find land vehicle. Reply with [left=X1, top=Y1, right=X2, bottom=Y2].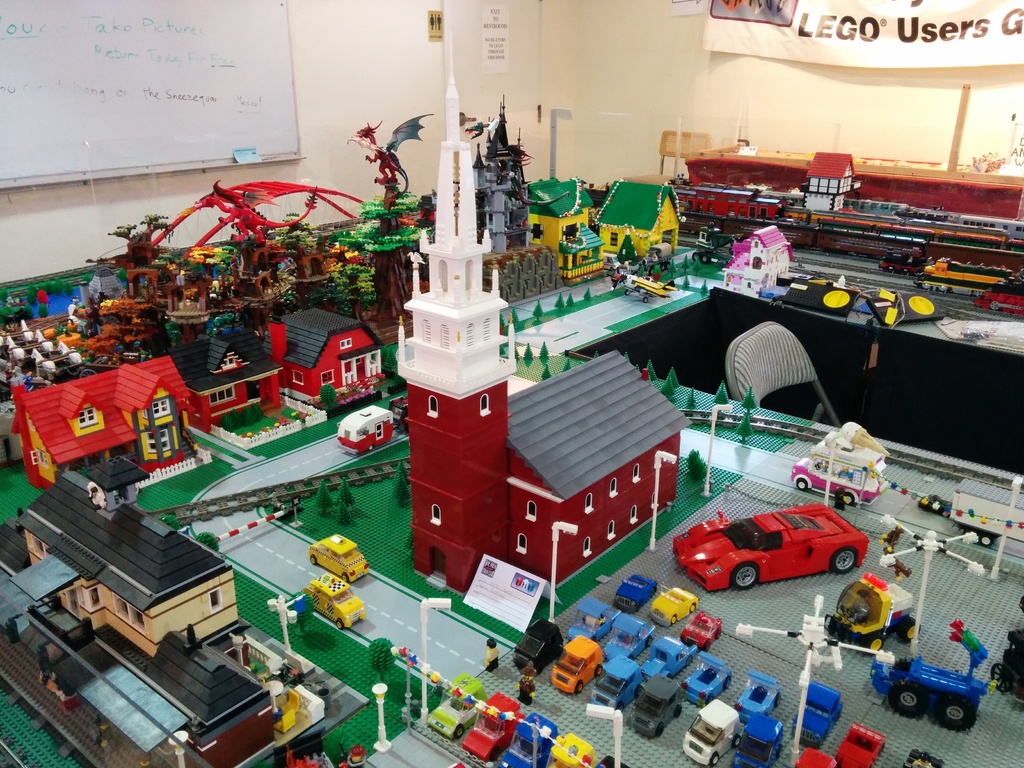
[left=876, top=246, right=934, bottom=276].
